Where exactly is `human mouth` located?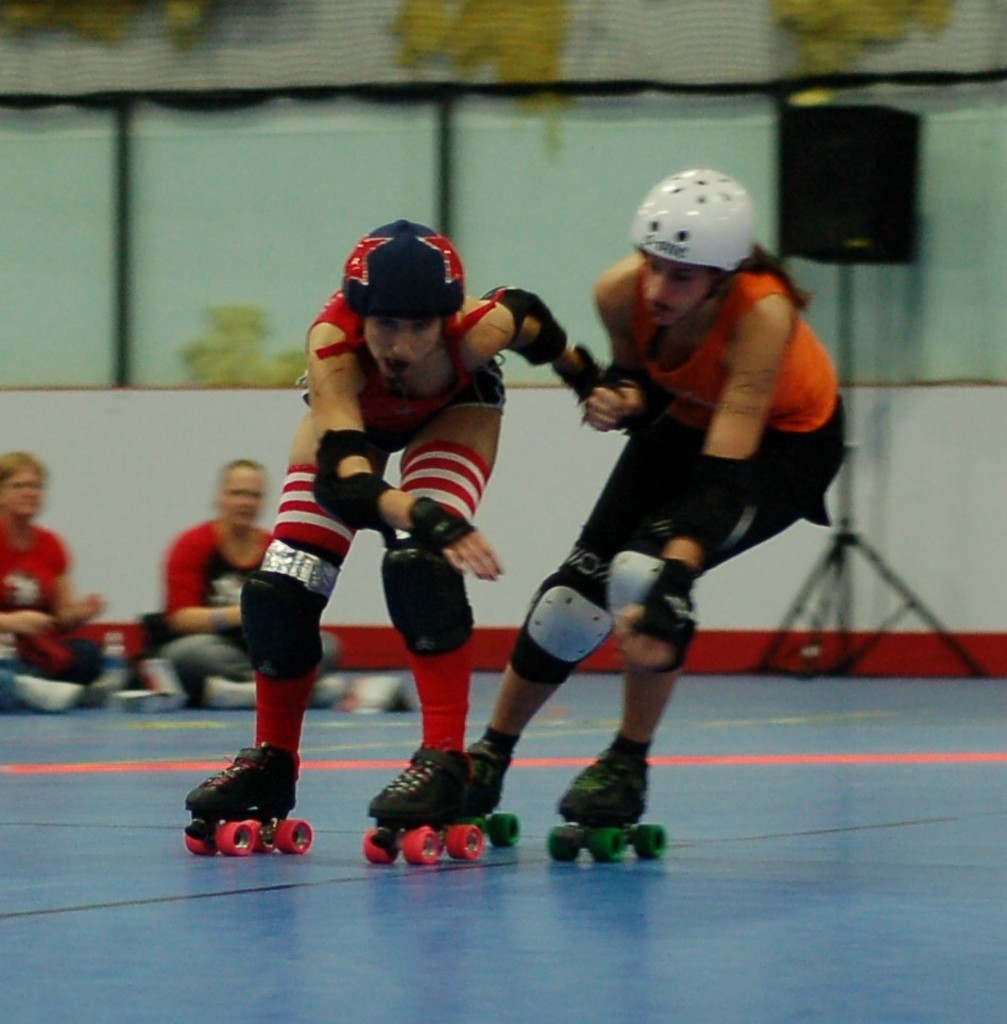
Its bounding box is region(227, 504, 254, 528).
